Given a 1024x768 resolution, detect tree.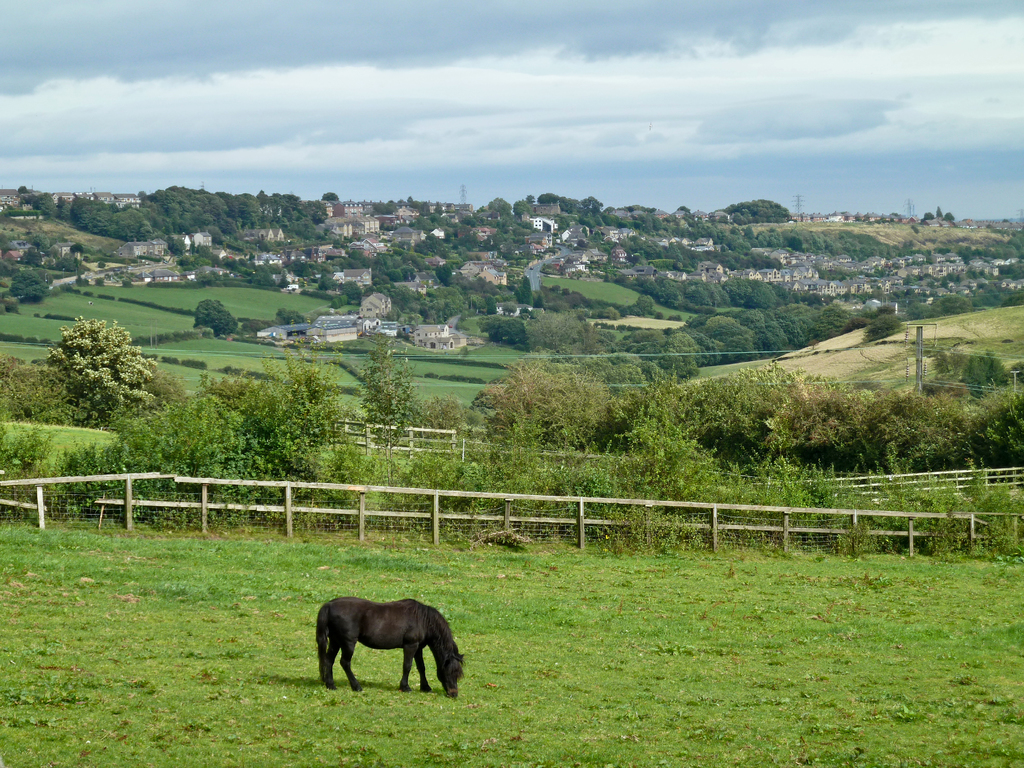
(1002,290,1023,307).
